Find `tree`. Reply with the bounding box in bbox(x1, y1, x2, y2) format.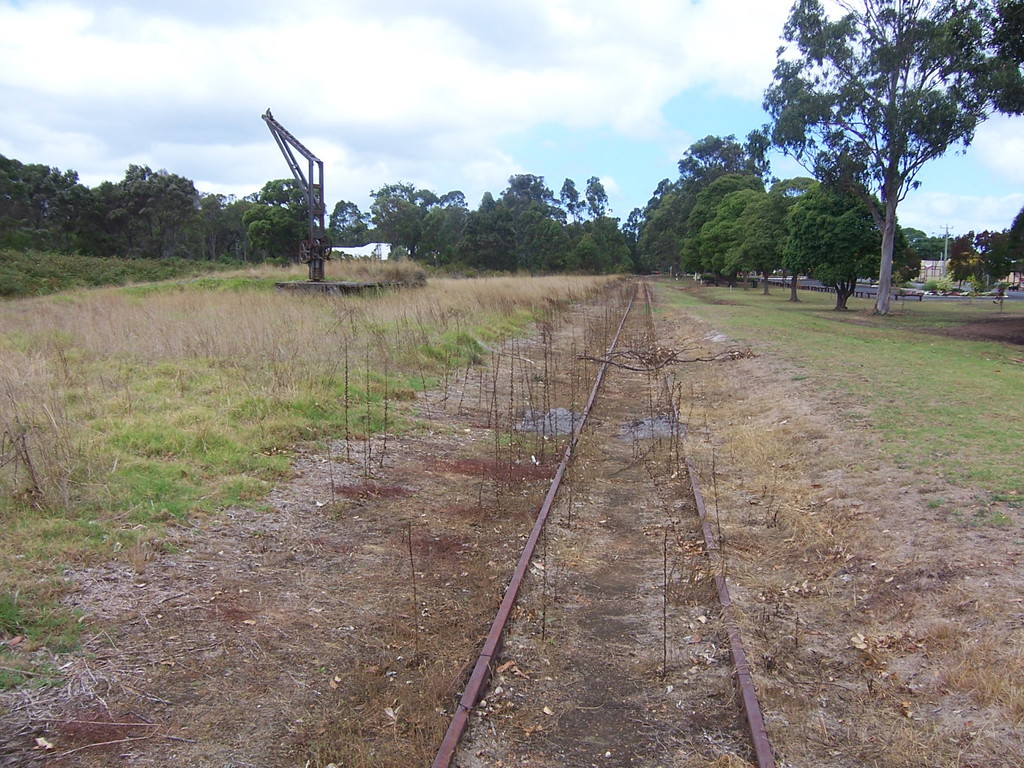
bbox(330, 202, 376, 250).
